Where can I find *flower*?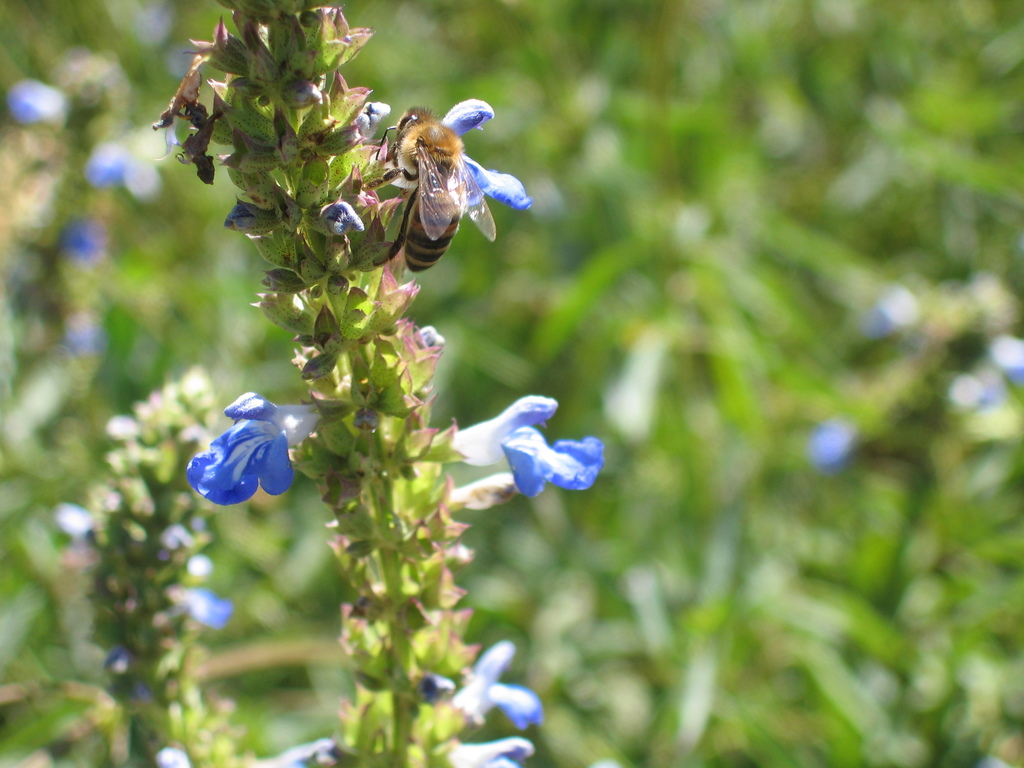
You can find it at (left=191, top=392, right=353, bottom=509).
